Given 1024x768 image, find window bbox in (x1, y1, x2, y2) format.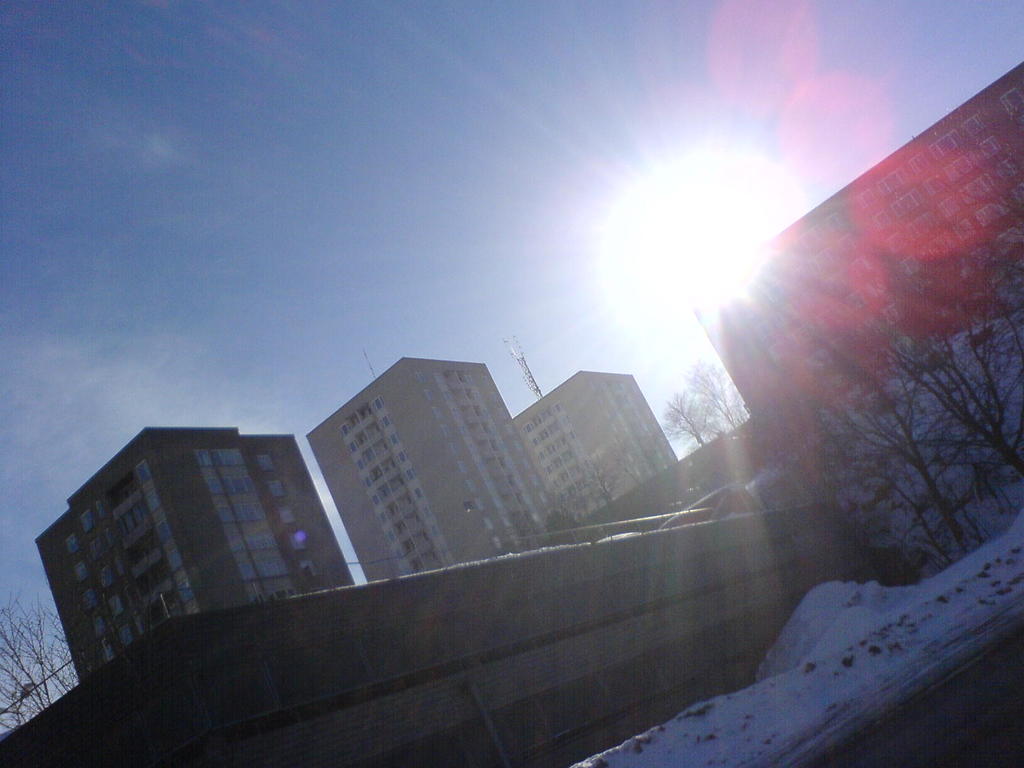
(404, 467, 415, 482).
